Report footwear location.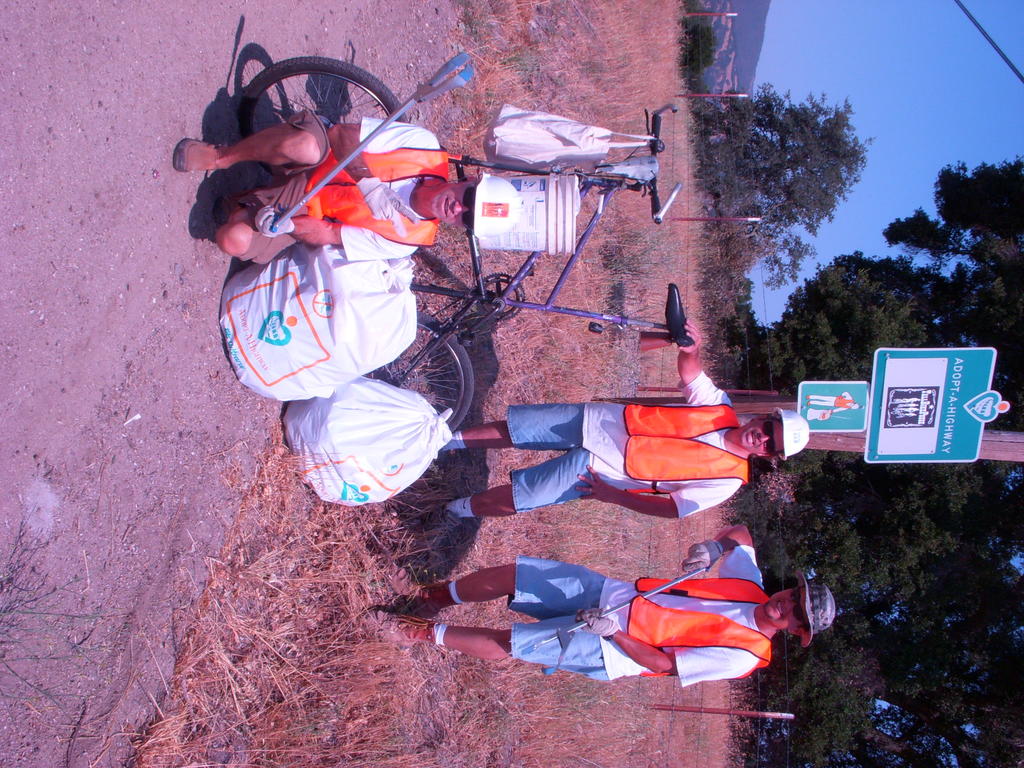
Report: <bbox>368, 608, 432, 646</bbox>.
